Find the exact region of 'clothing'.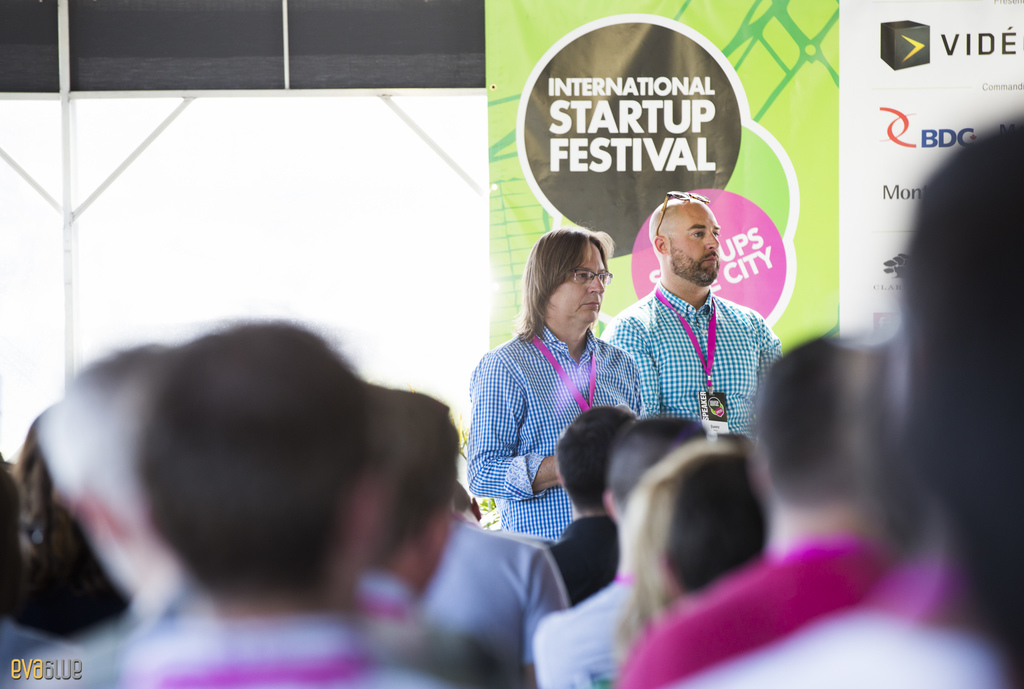
Exact region: left=598, top=250, right=785, bottom=455.
